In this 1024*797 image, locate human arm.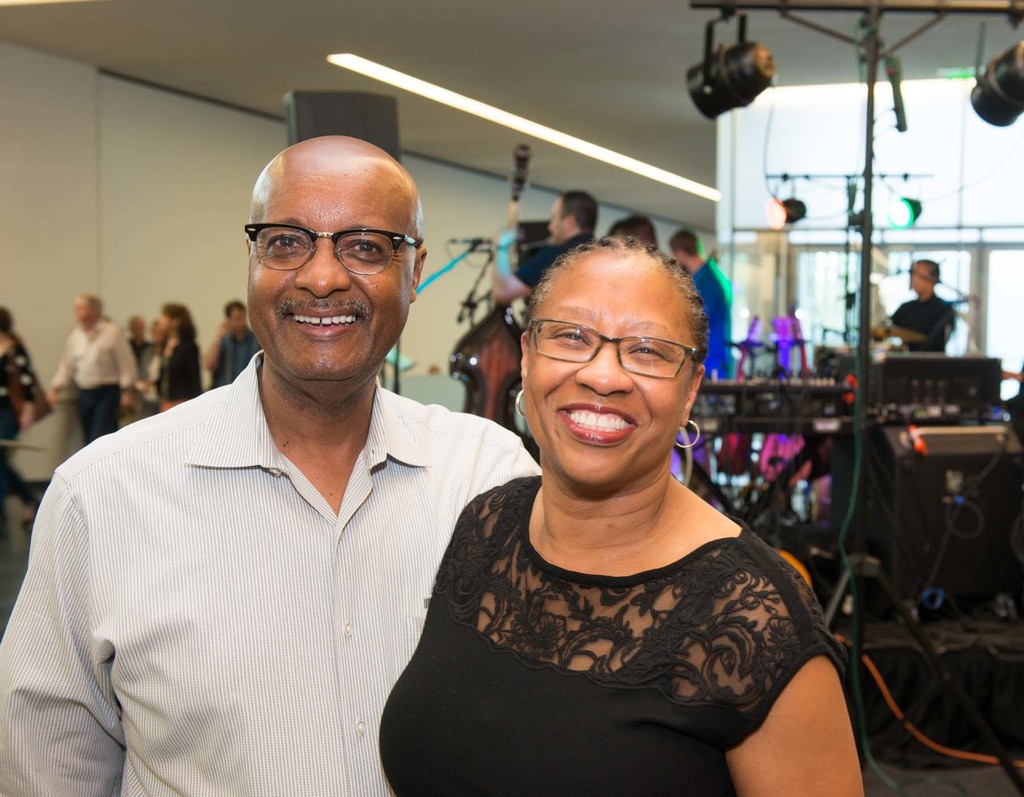
Bounding box: box(113, 324, 137, 409).
